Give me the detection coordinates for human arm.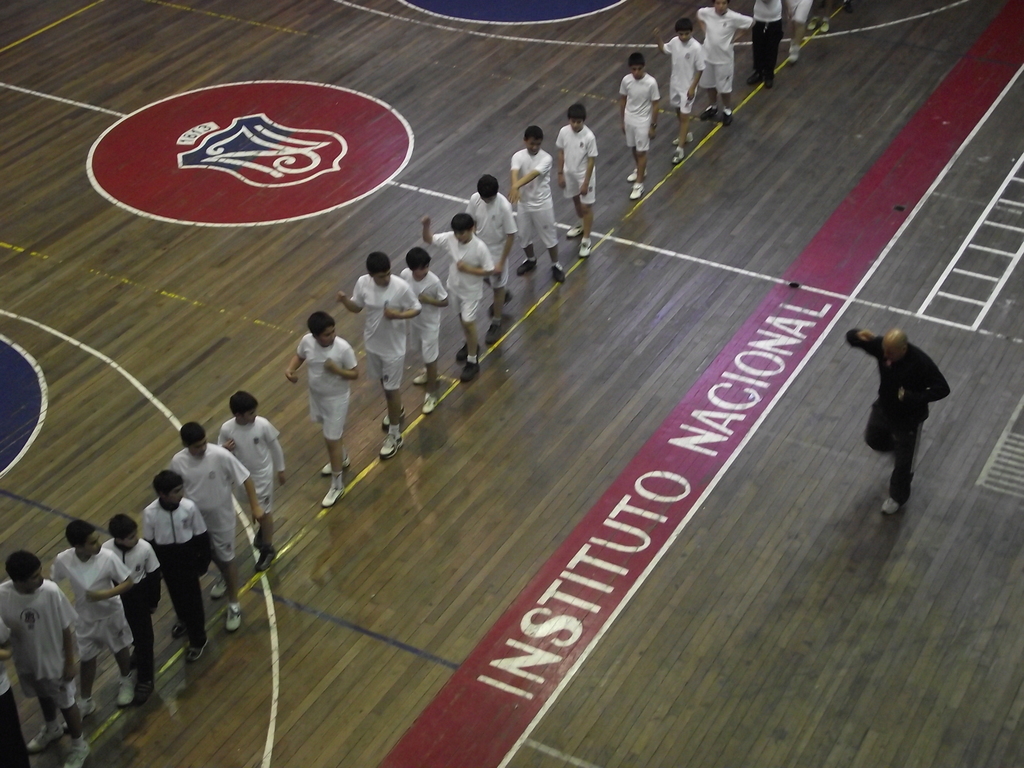
bbox=[51, 580, 82, 684].
